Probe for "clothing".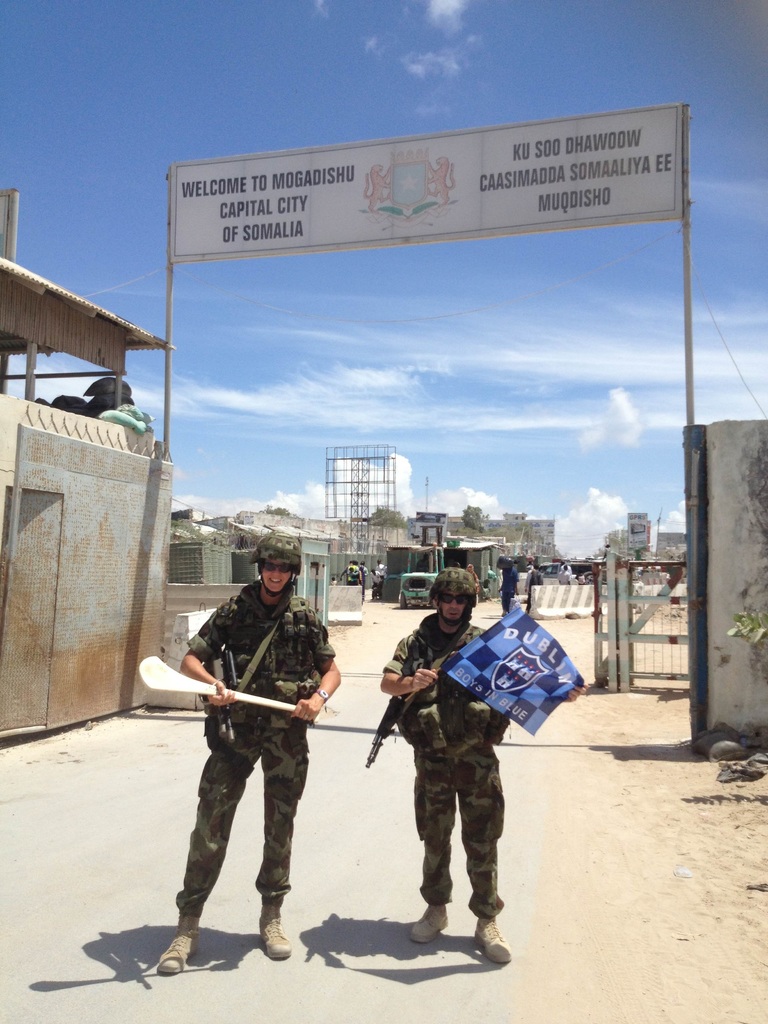
Probe result: region(385, 612, 508, 923).
